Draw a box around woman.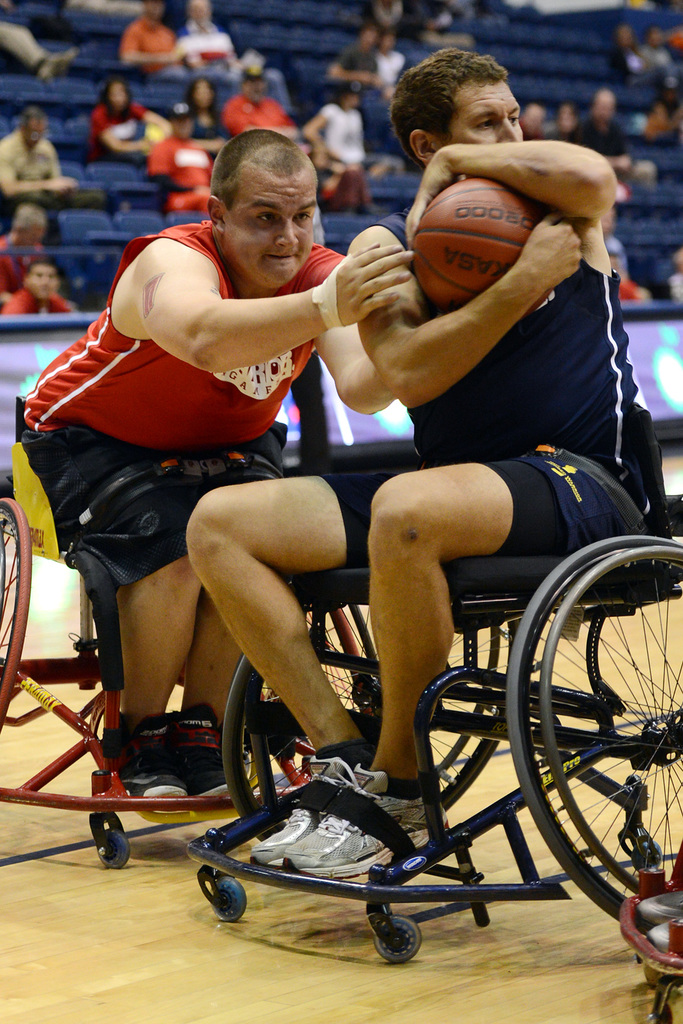
rect(293, 79, 379, 193).
